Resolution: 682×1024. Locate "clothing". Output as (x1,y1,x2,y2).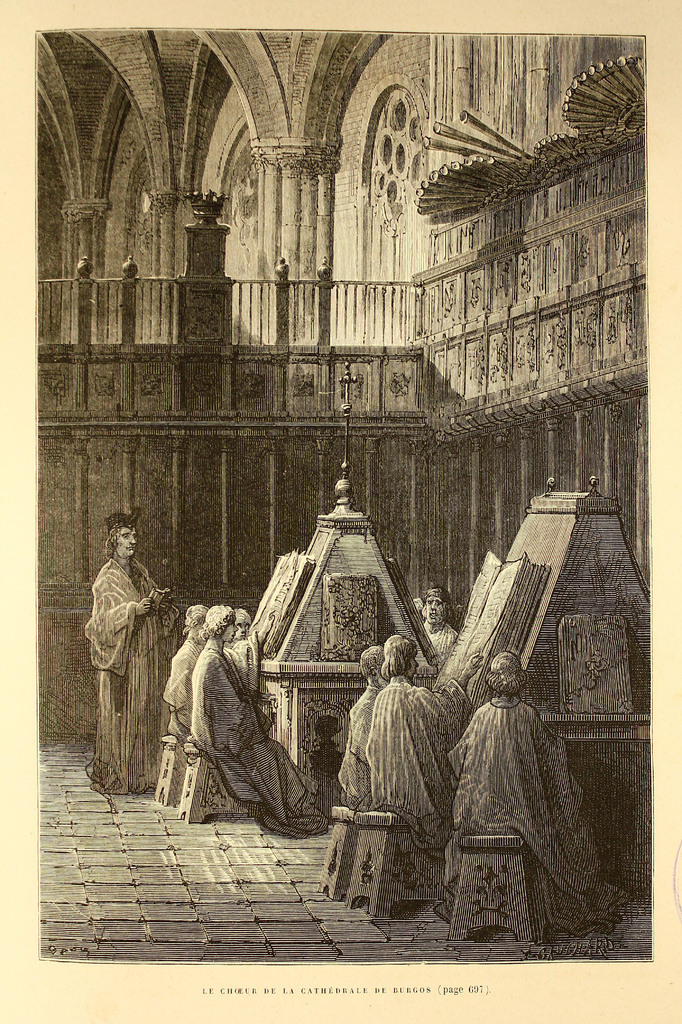
(421,618,457,664).
